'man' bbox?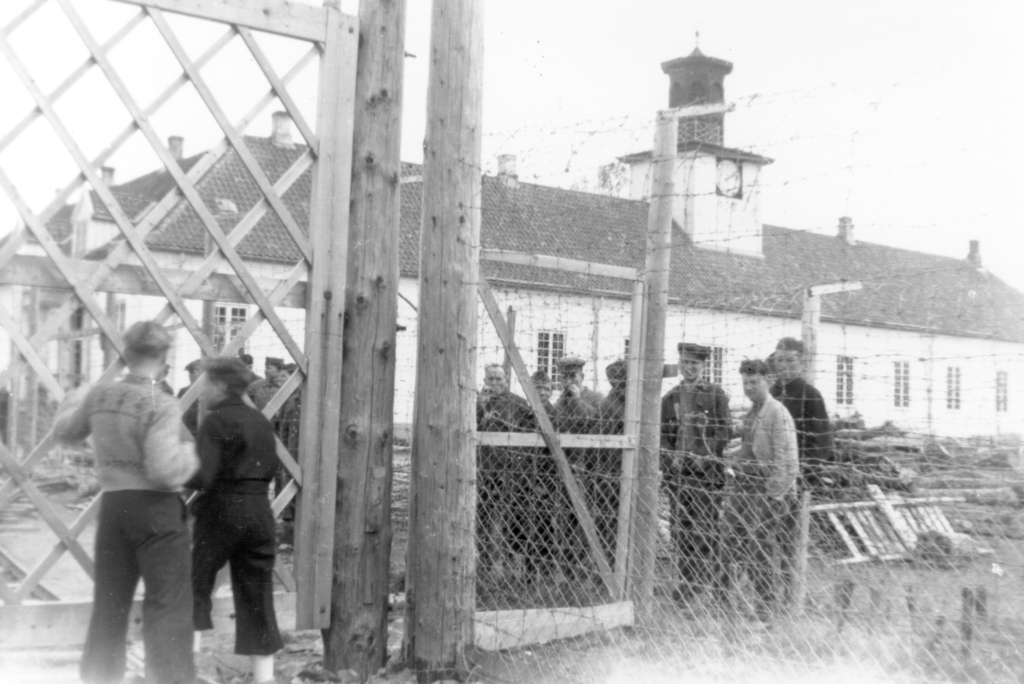
left=662, top=342, right=730, bottom=596
